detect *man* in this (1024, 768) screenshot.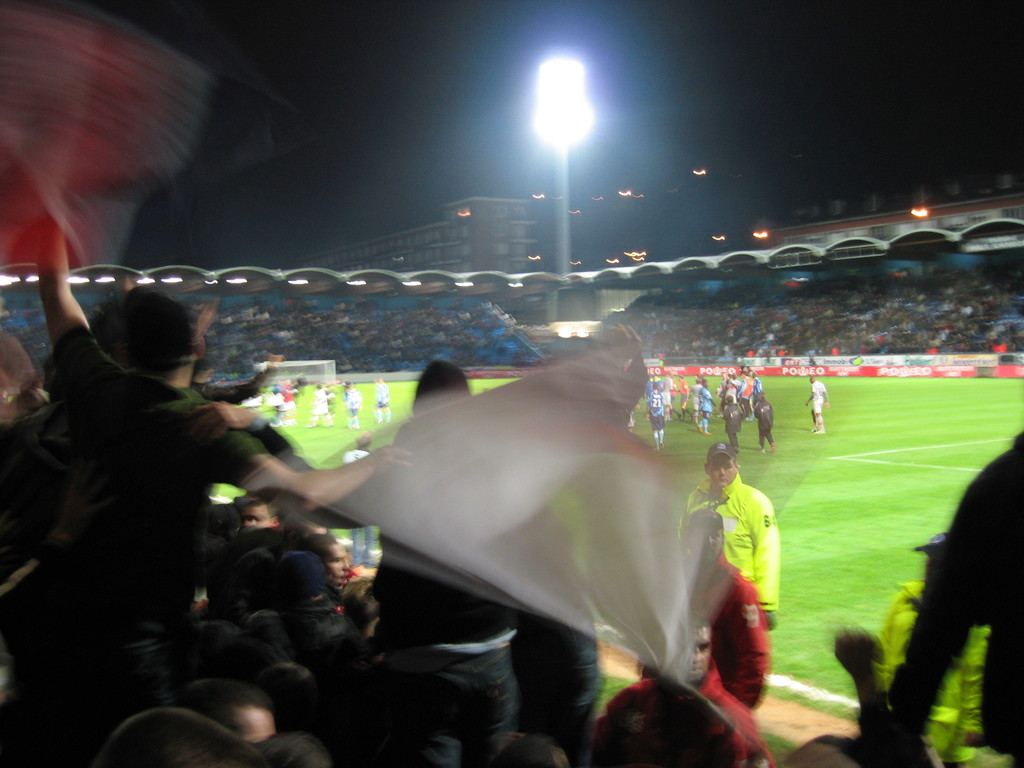
Detection: box(879, 532, 1022, 767).
